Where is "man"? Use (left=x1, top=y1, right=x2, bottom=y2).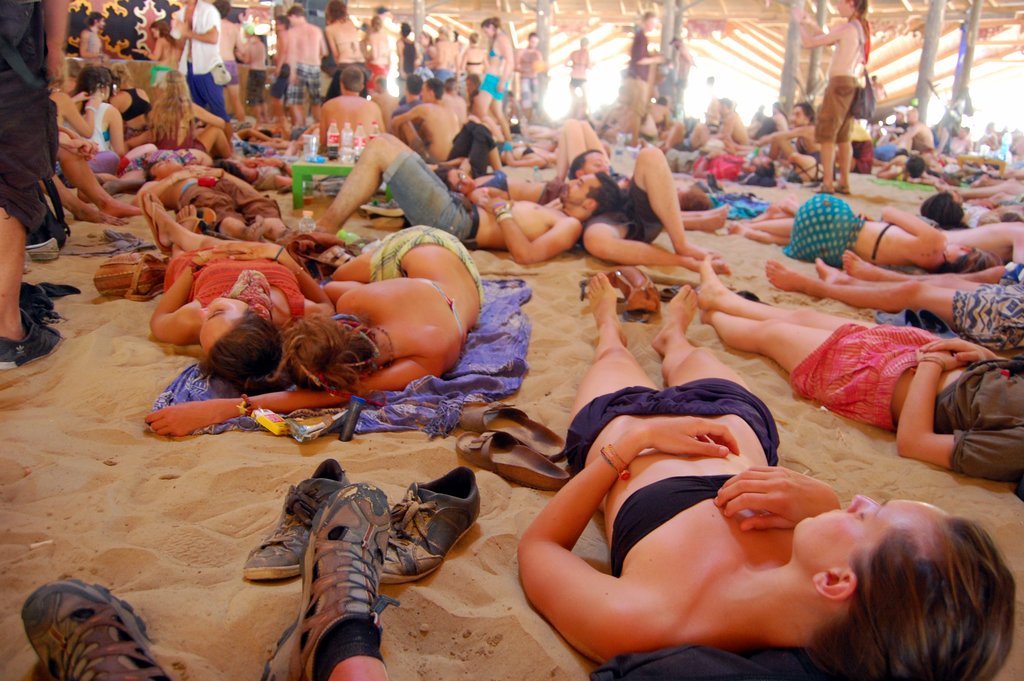
(left=269, top=13, right=289, bottom=136).
